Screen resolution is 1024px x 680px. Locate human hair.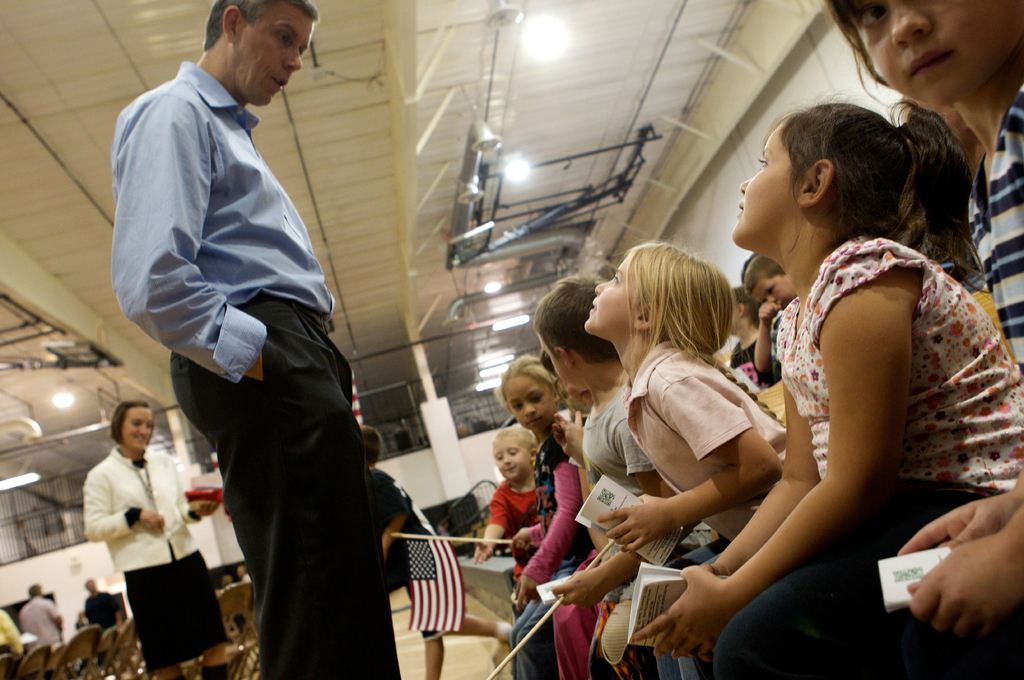
492,420,540,459.
